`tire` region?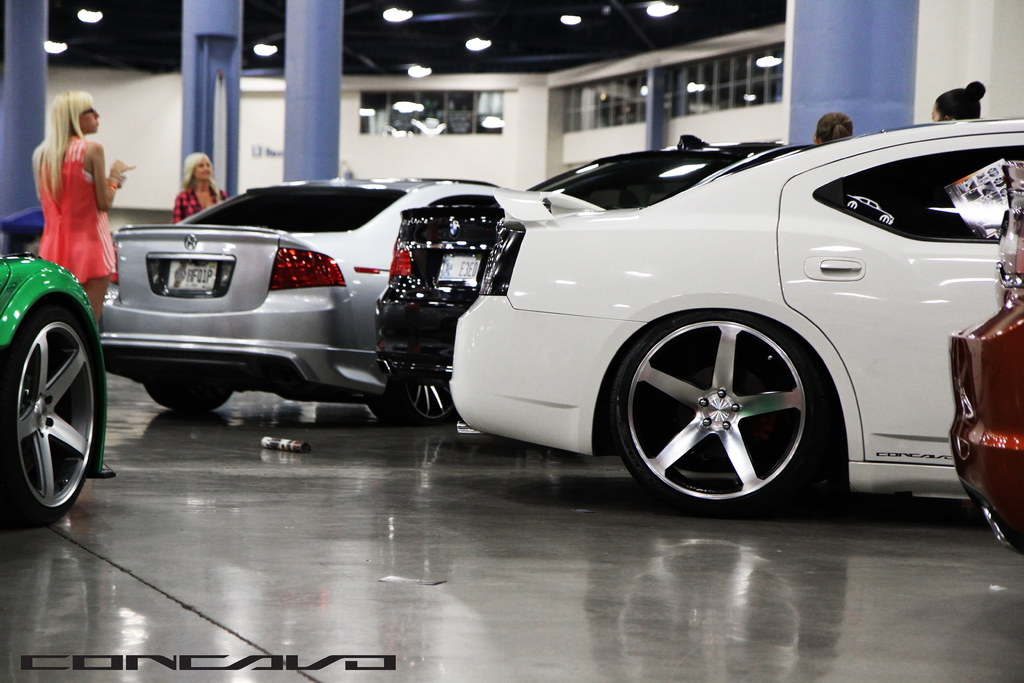
<box>145,378,239,413</box>
